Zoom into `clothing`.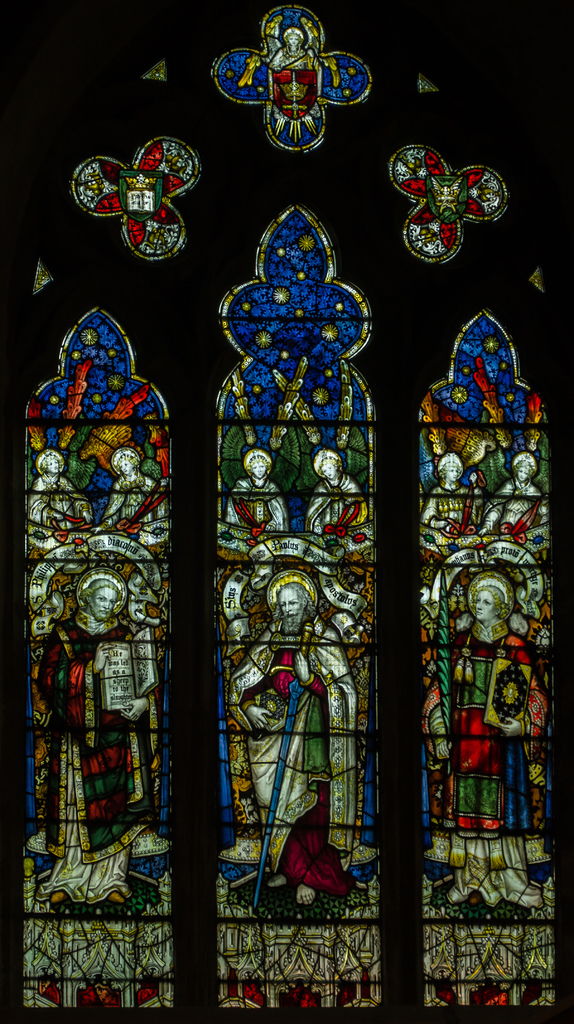
Zoom target: bbox=(406, 619, 546, 913).
